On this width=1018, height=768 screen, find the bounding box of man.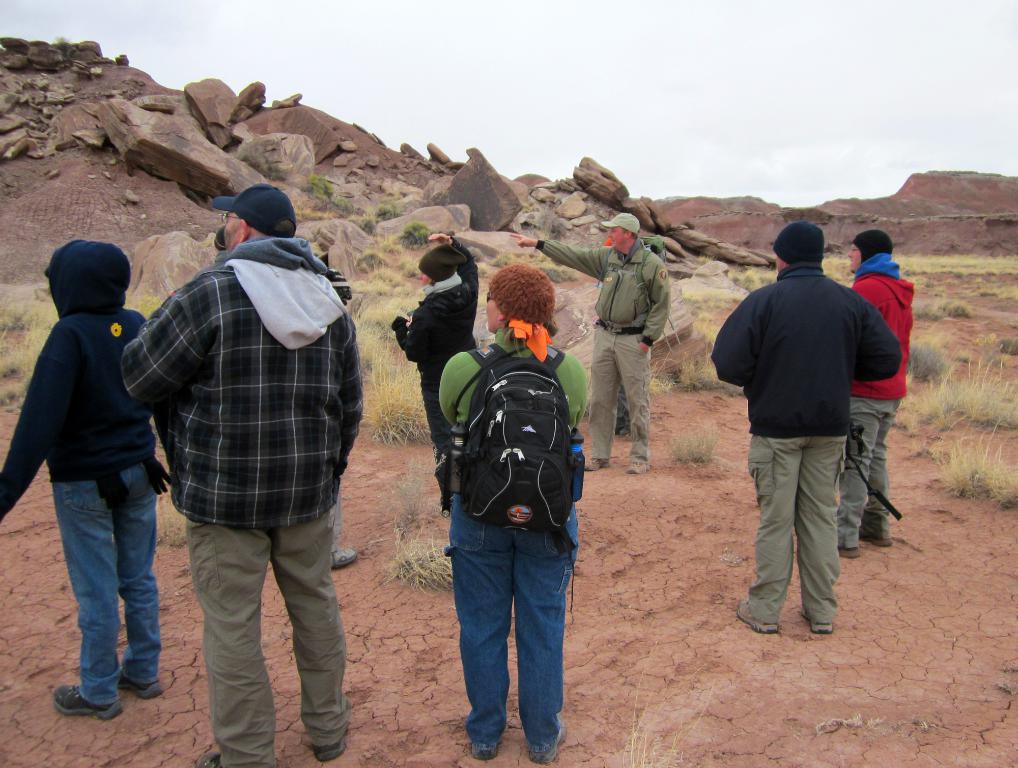
Bounding box: [x1=706, y1=220, x2=907, y2=635].
